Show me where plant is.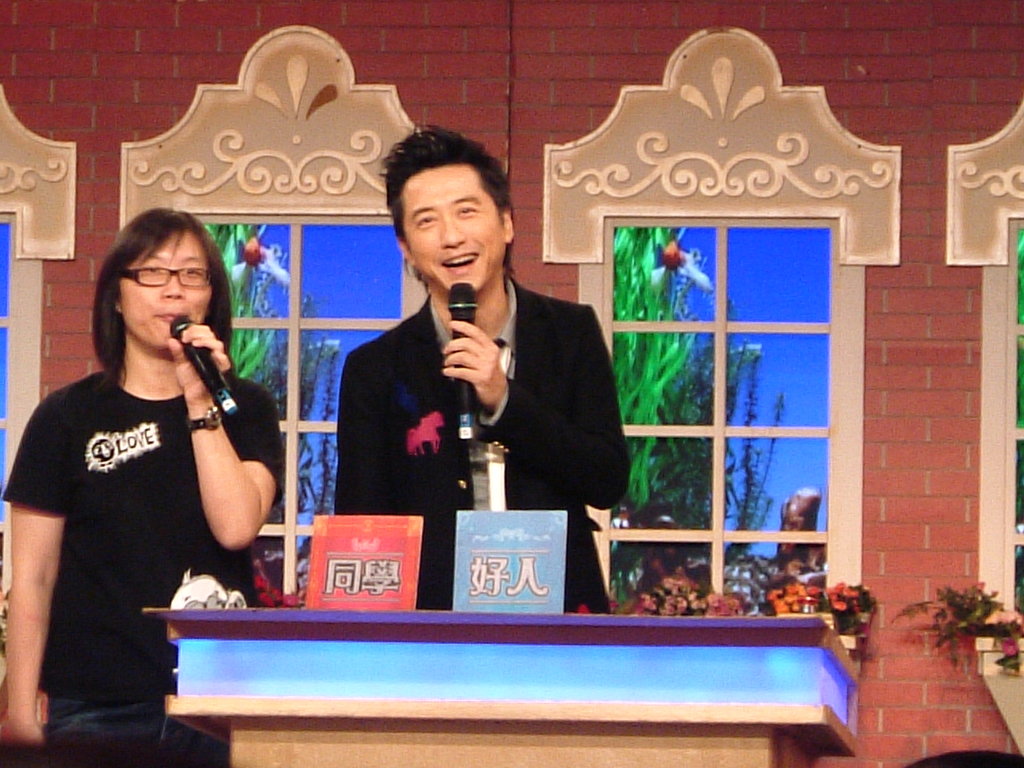
plant is at (x1=597, y1=564, x2=739, y2=614).
